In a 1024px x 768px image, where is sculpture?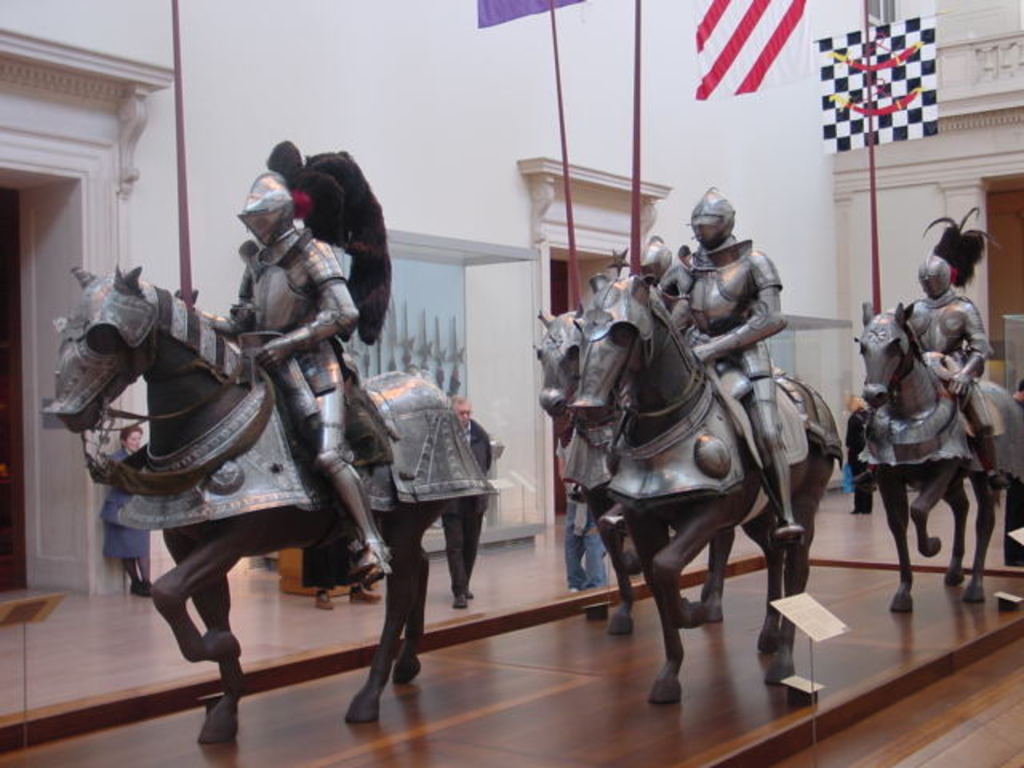
box=[858, 253, 1016, 611].
